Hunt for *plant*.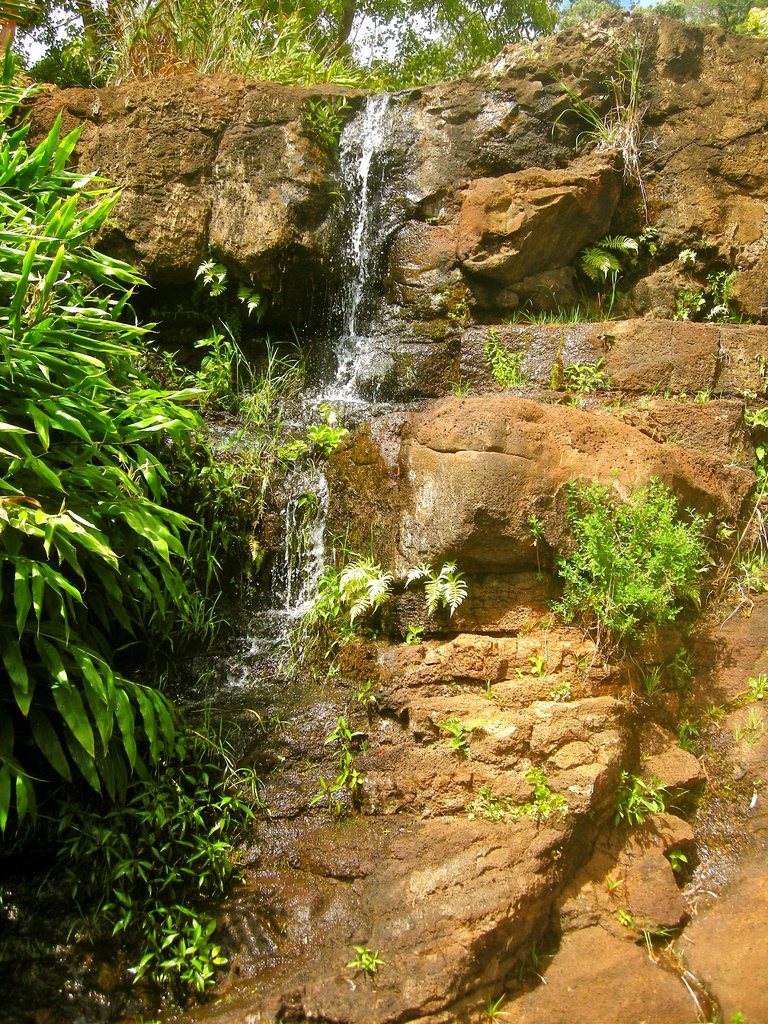
Hunted down at 660:383:674:399.
